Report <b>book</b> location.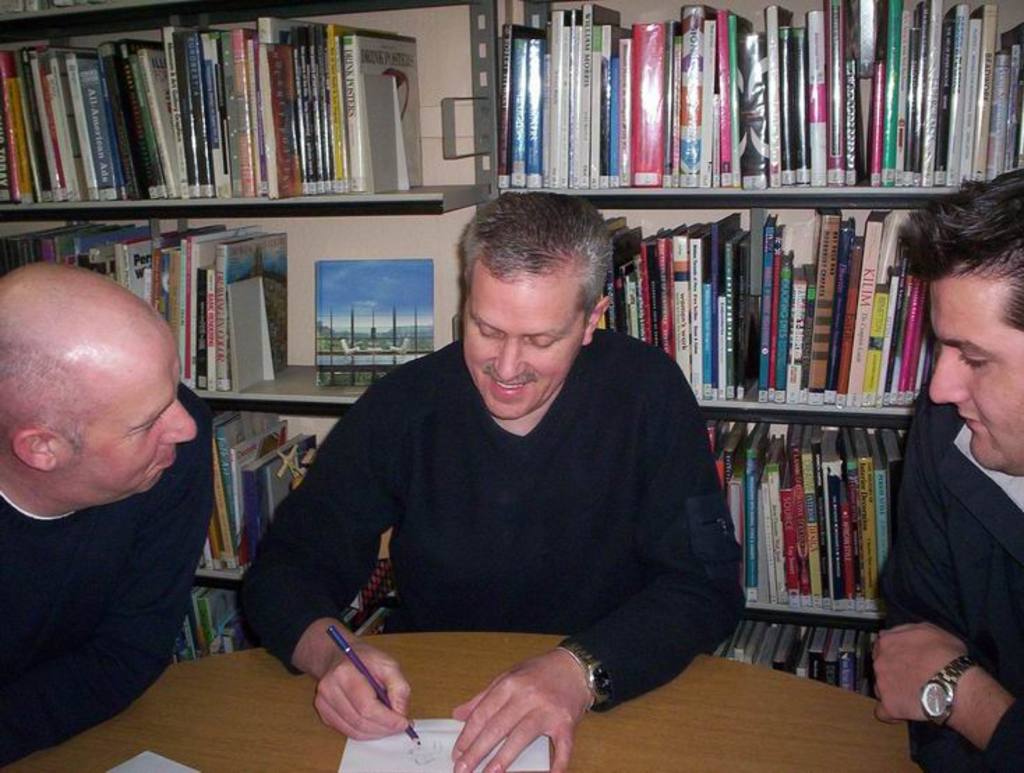
Report: [x1=205, y1=29, x2=237, y2=193].
